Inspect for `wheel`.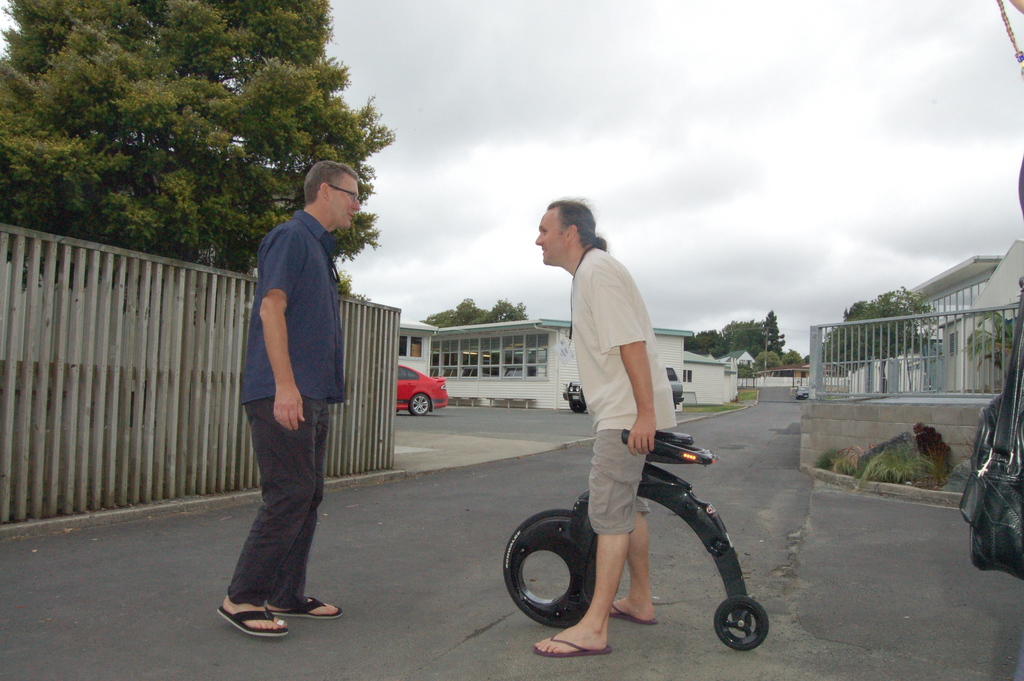
Inspection: [719, 595, 774, 671].
